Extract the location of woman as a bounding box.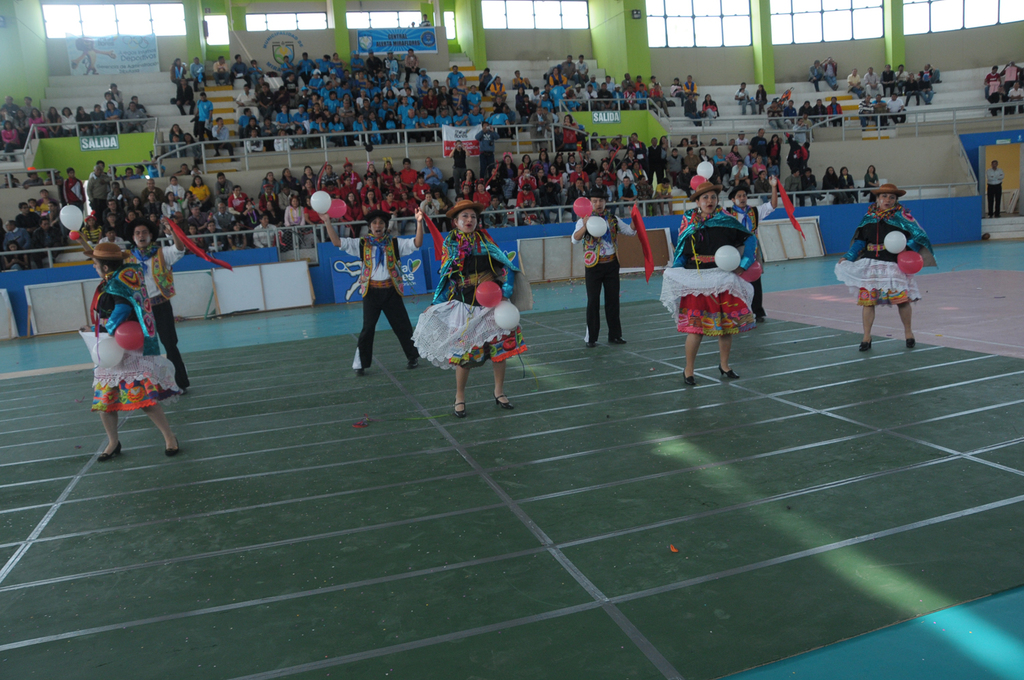
locate(835, 187, 936, 354).
